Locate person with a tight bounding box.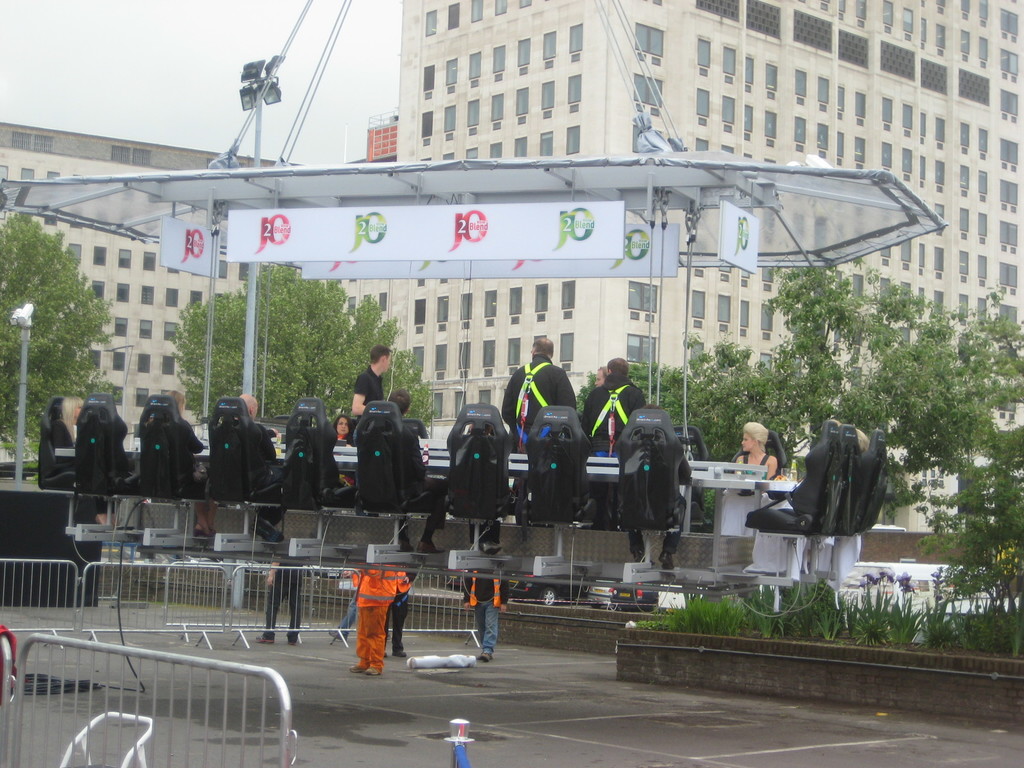
[left=333, top=415, right=351, bottom=488].
